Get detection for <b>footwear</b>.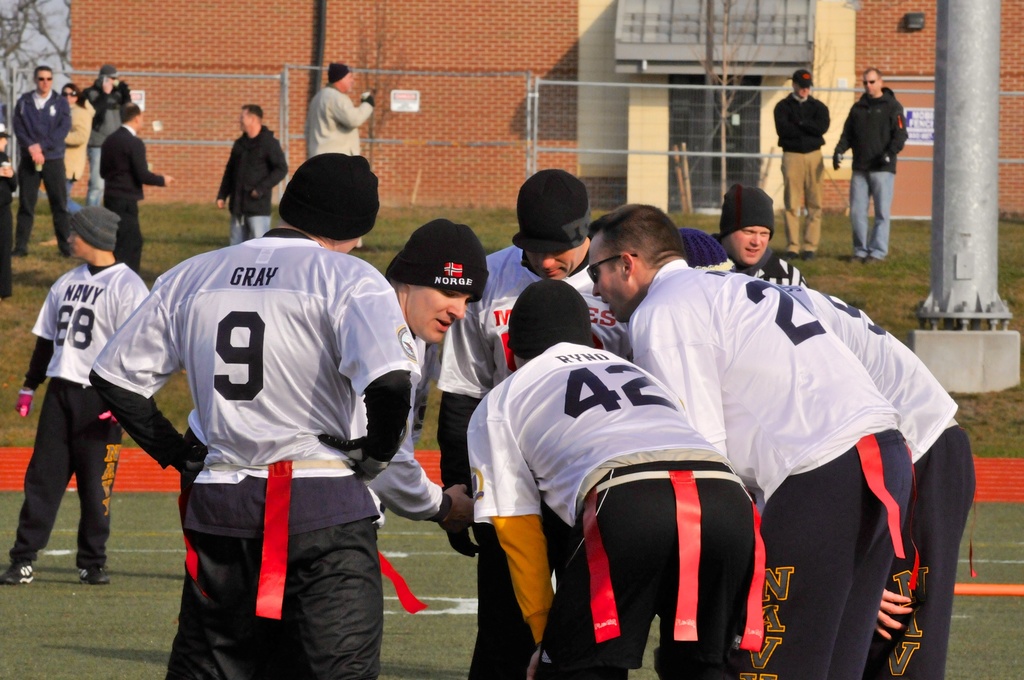
Detection: bbox=(79, 565, 109, 584).
